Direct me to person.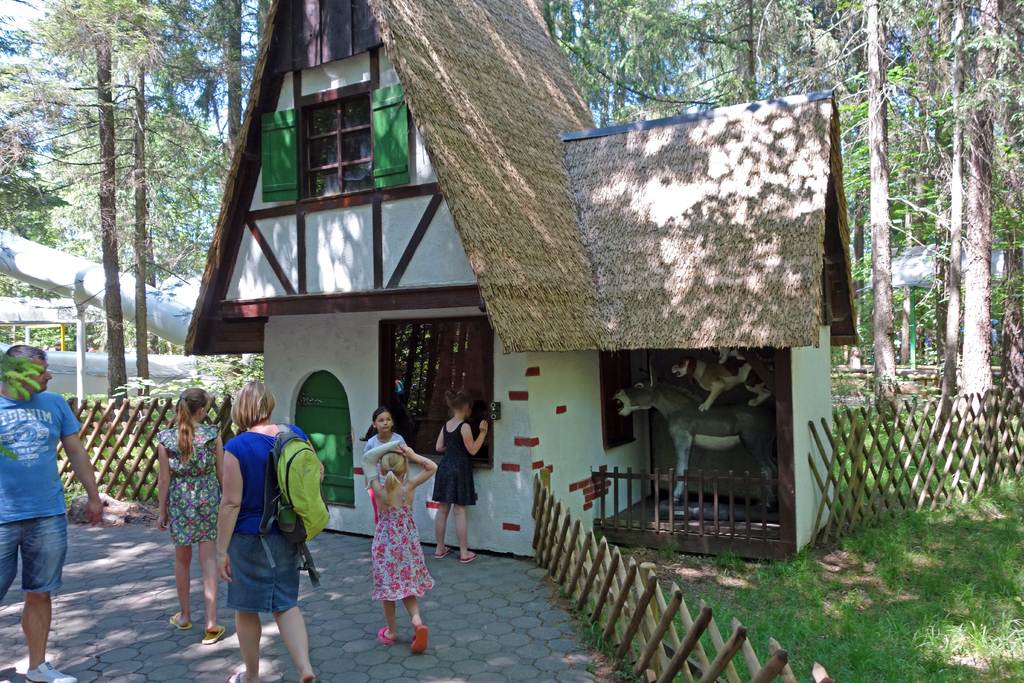
Direction: region(364, 411, 413, 523).
